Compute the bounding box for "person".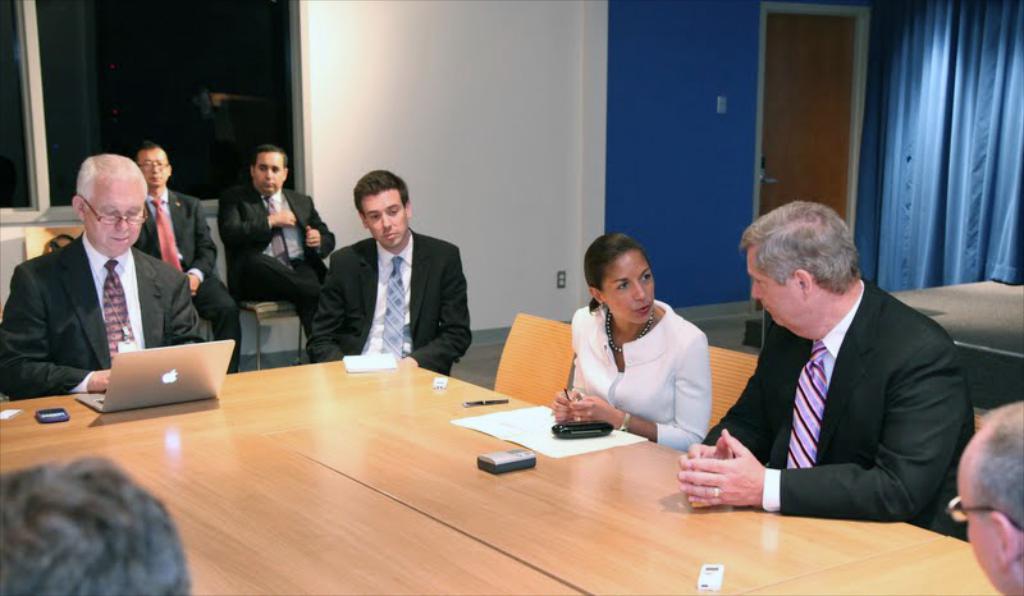
region(0, 453, 192, 595).
